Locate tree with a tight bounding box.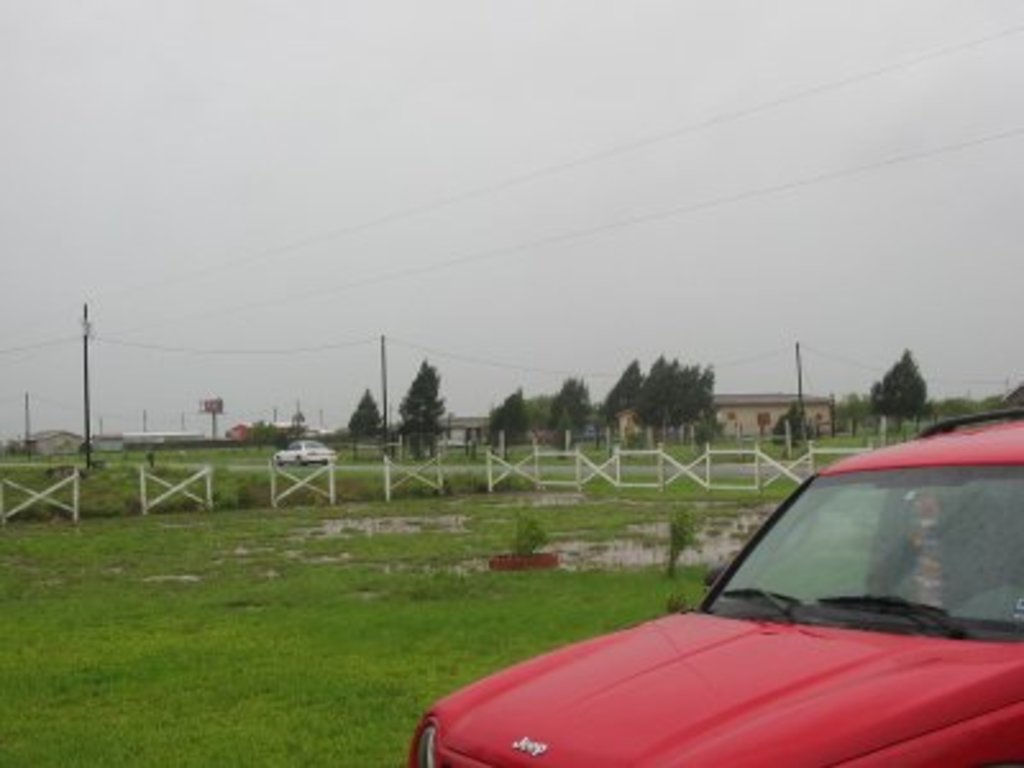
(x1=599, y1=366, x2=648, y2=428).
